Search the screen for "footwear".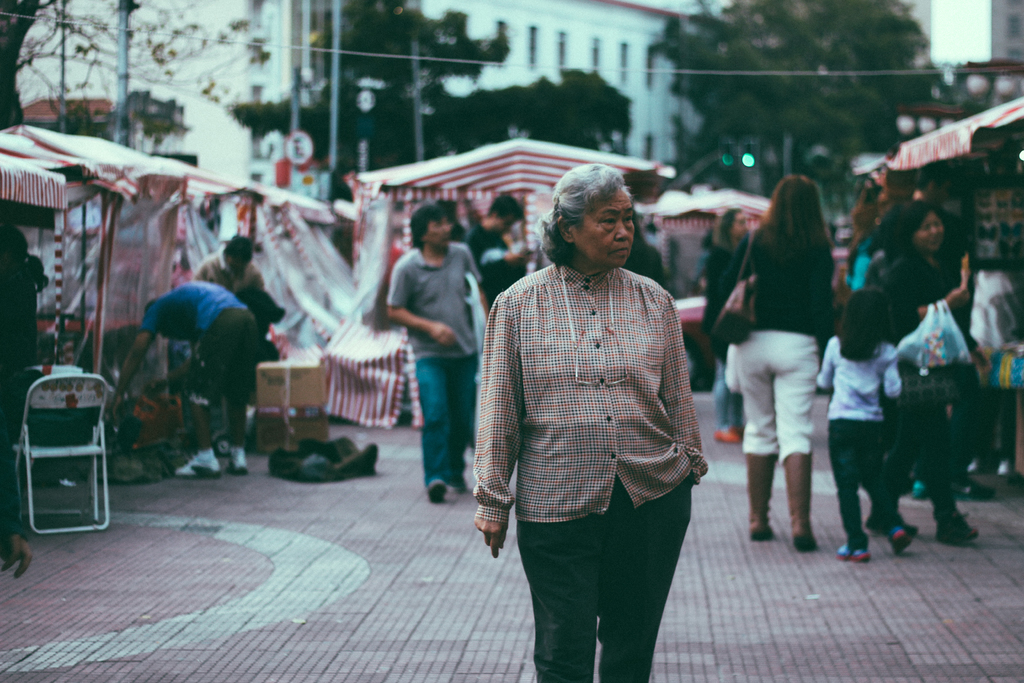
Found at (x1=745, y1=457, x2=776, y2=539).
